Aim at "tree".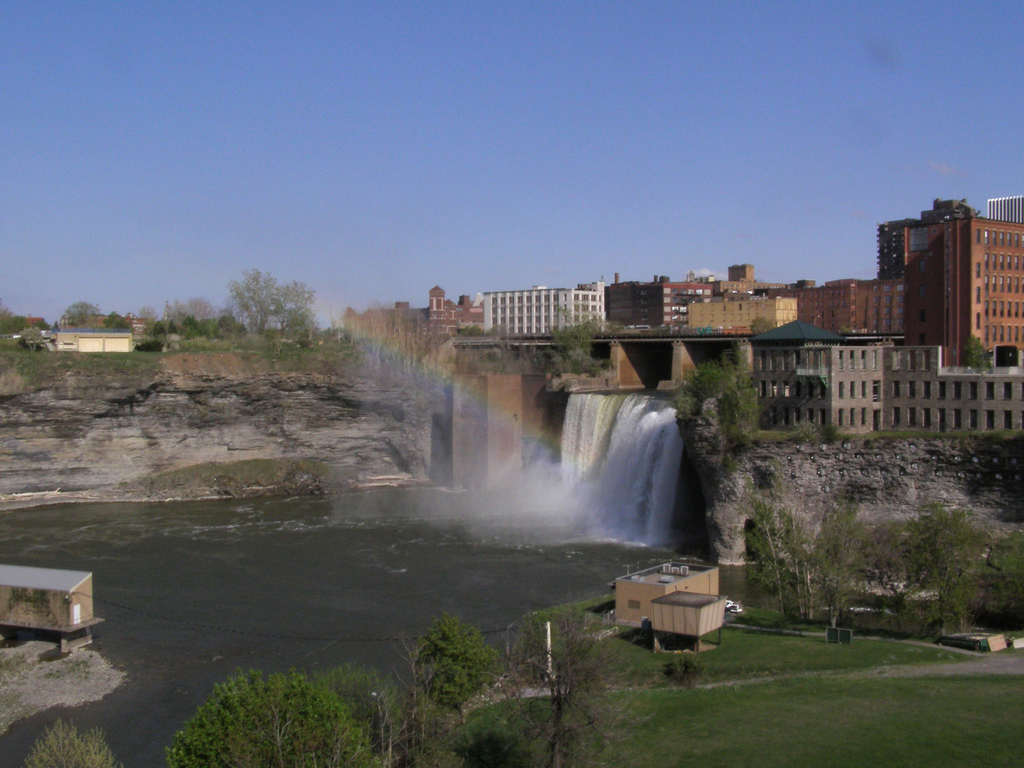
Aimed at 408, 611, 514, 729.
